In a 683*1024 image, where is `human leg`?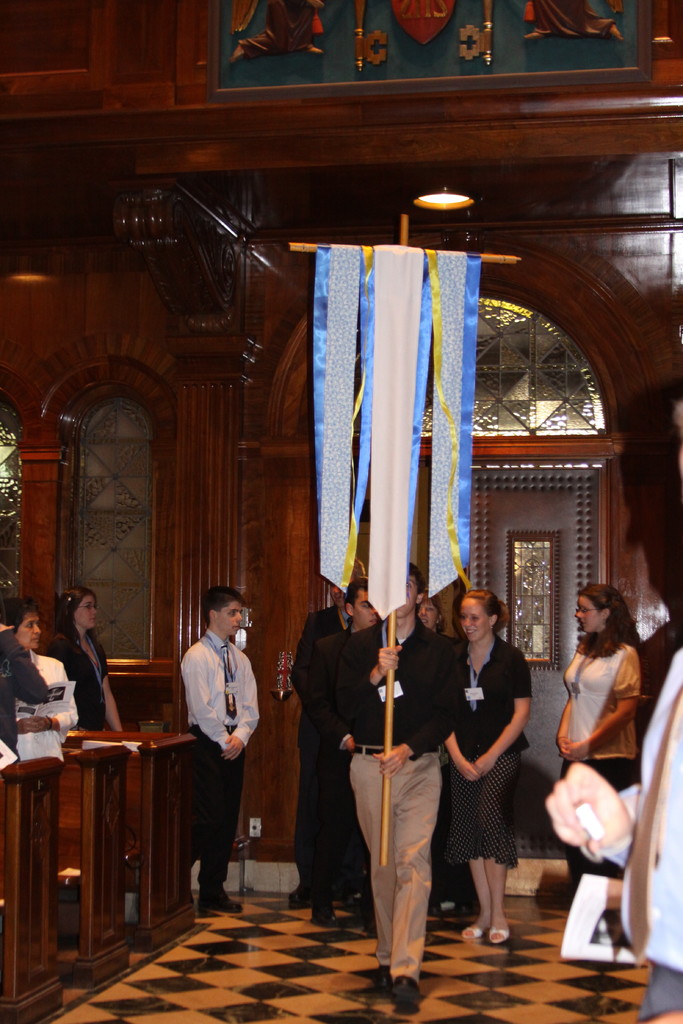
x1=449 y1=762 x2=497 y2=939.
